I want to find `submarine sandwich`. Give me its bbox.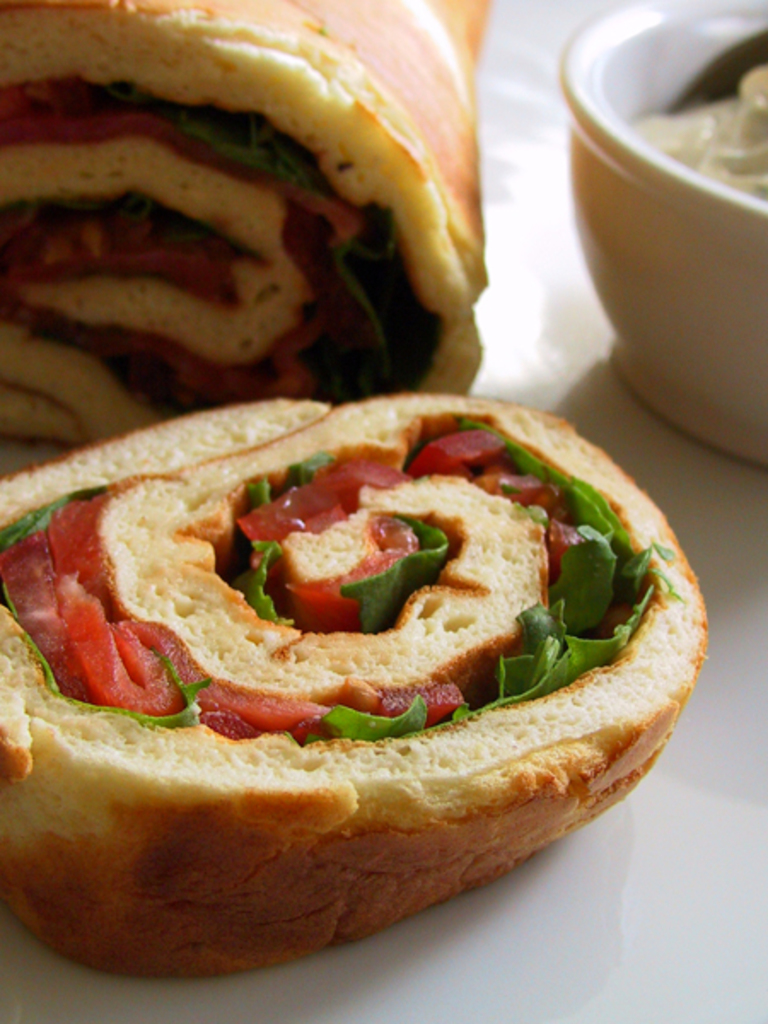
bbox=[0, 374, 722, 995].
